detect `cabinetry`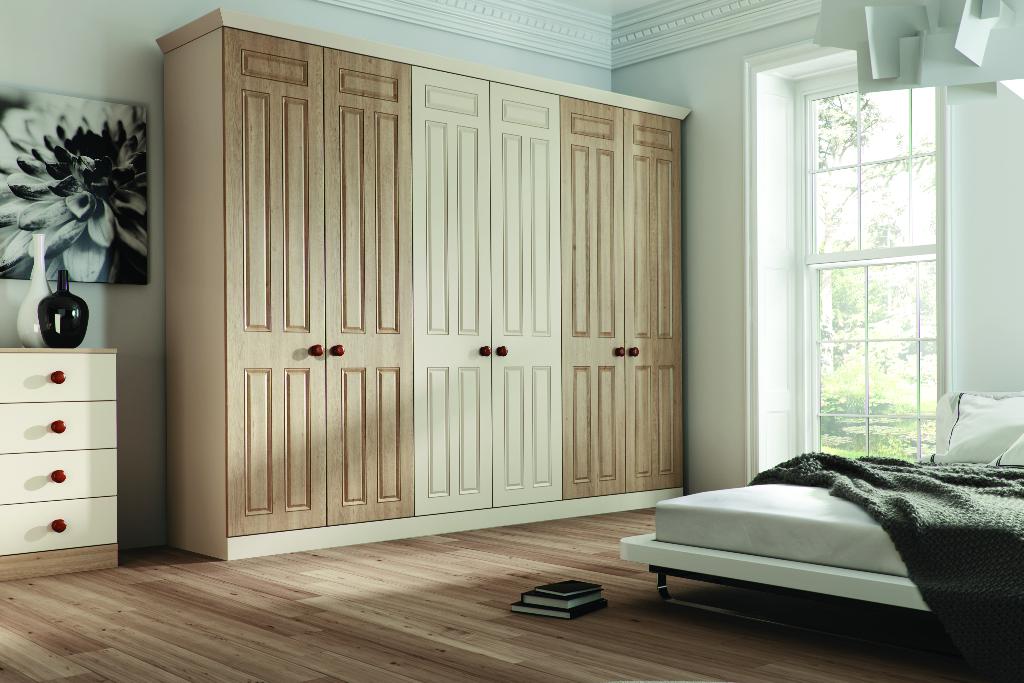
(x1=0, y1=404, x2=112, y2=456)
